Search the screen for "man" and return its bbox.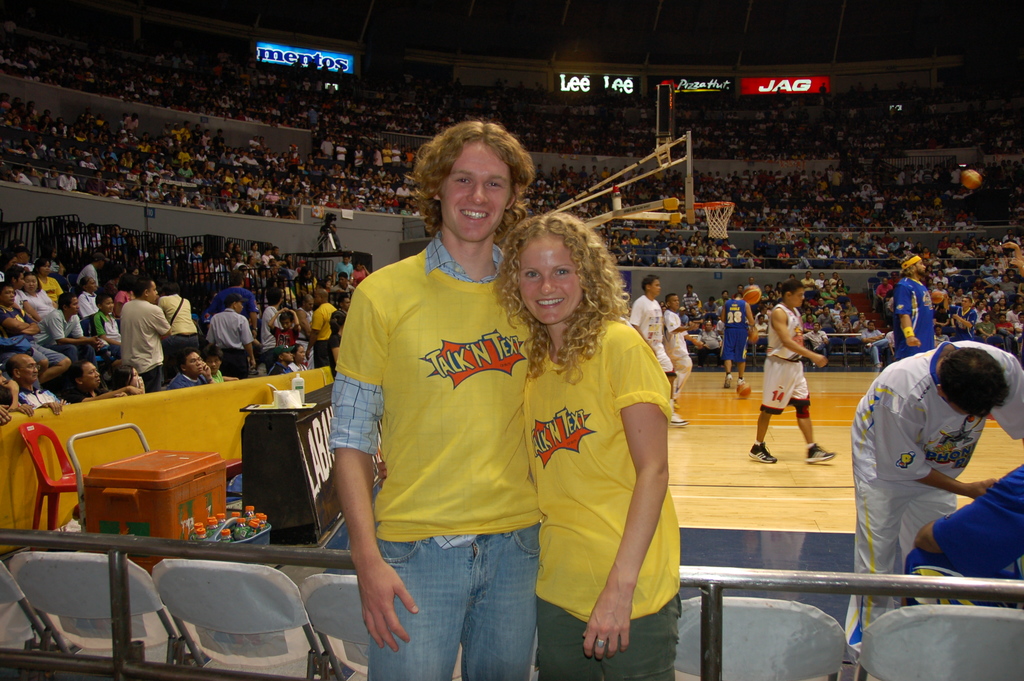
Found: (846, 334, 1023, 641).
